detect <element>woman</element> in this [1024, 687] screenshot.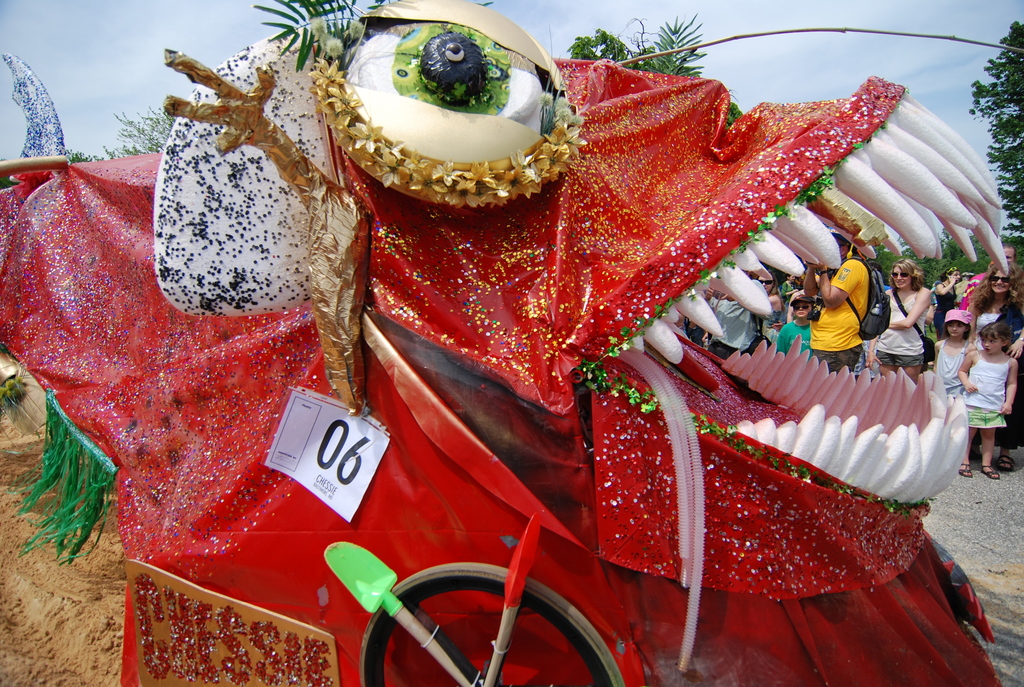
Detection: <box>965,260,1023,469</box>.
